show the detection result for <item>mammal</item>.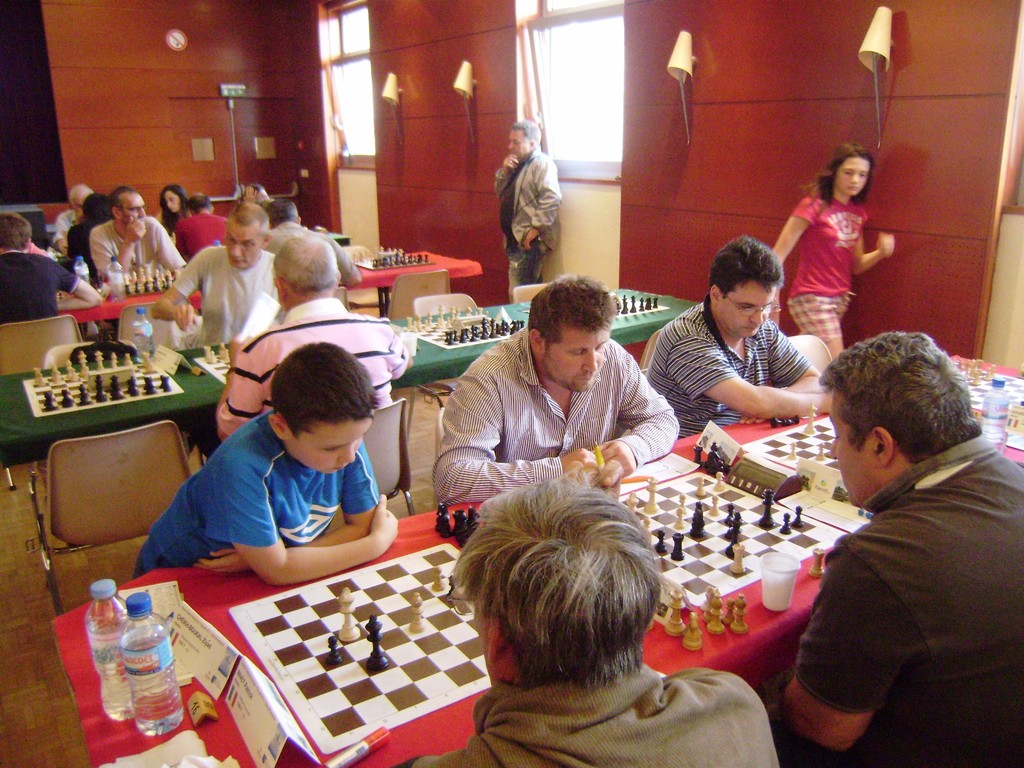
box(408, 463, 779, 767).
